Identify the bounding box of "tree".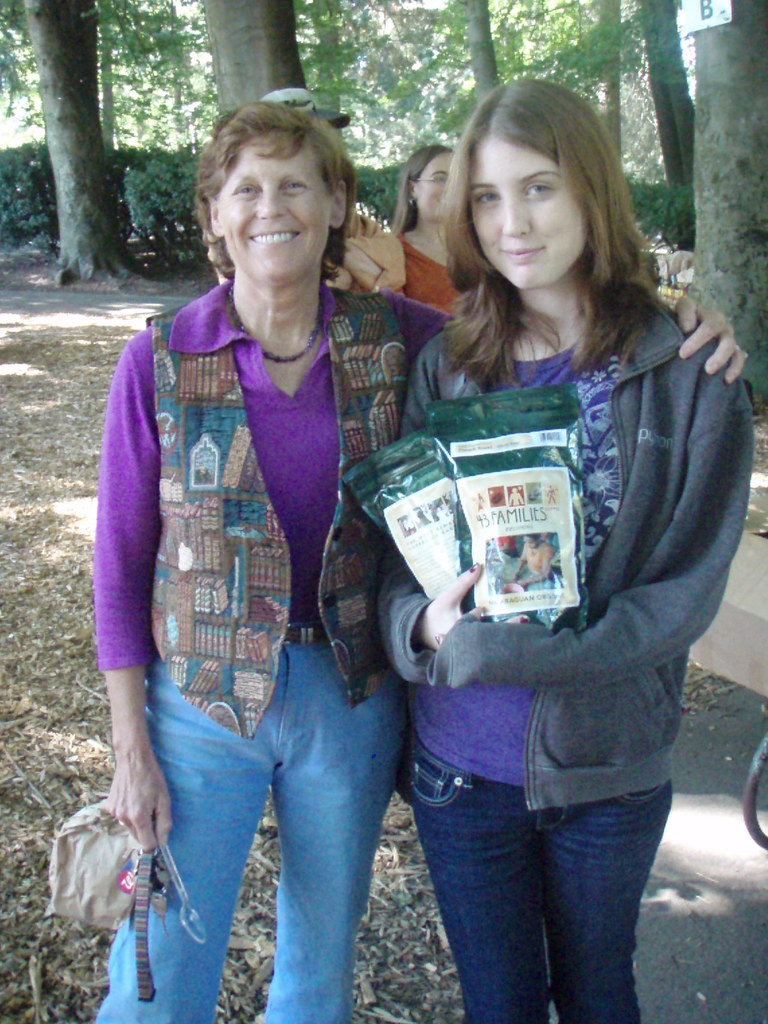
rect(212, 0, 478, 225).
